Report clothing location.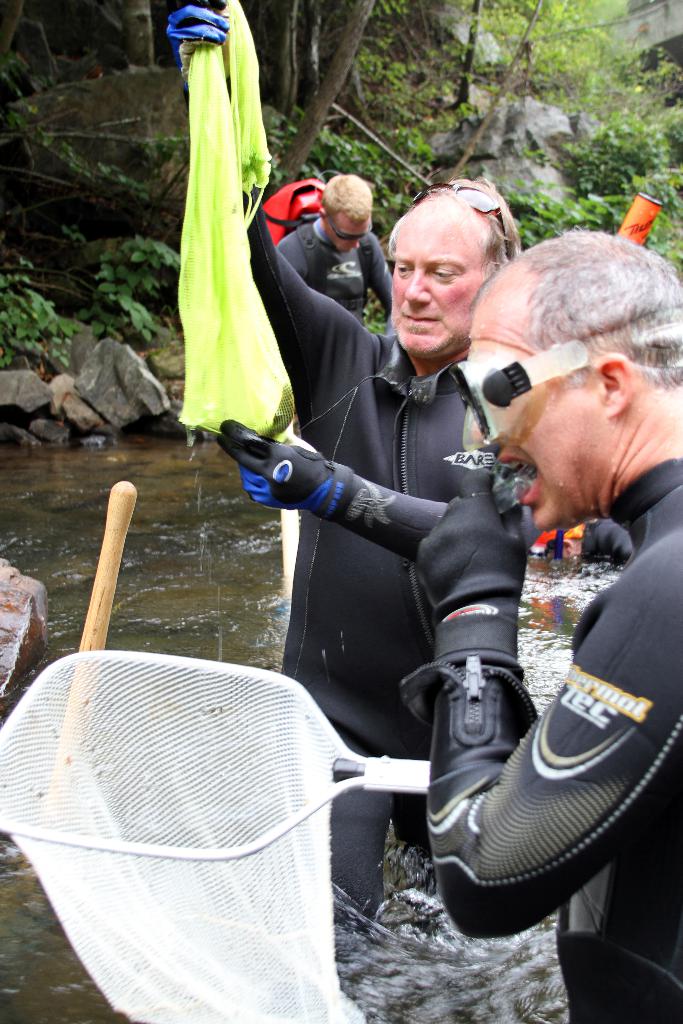
Report: 281:222:393:342.
